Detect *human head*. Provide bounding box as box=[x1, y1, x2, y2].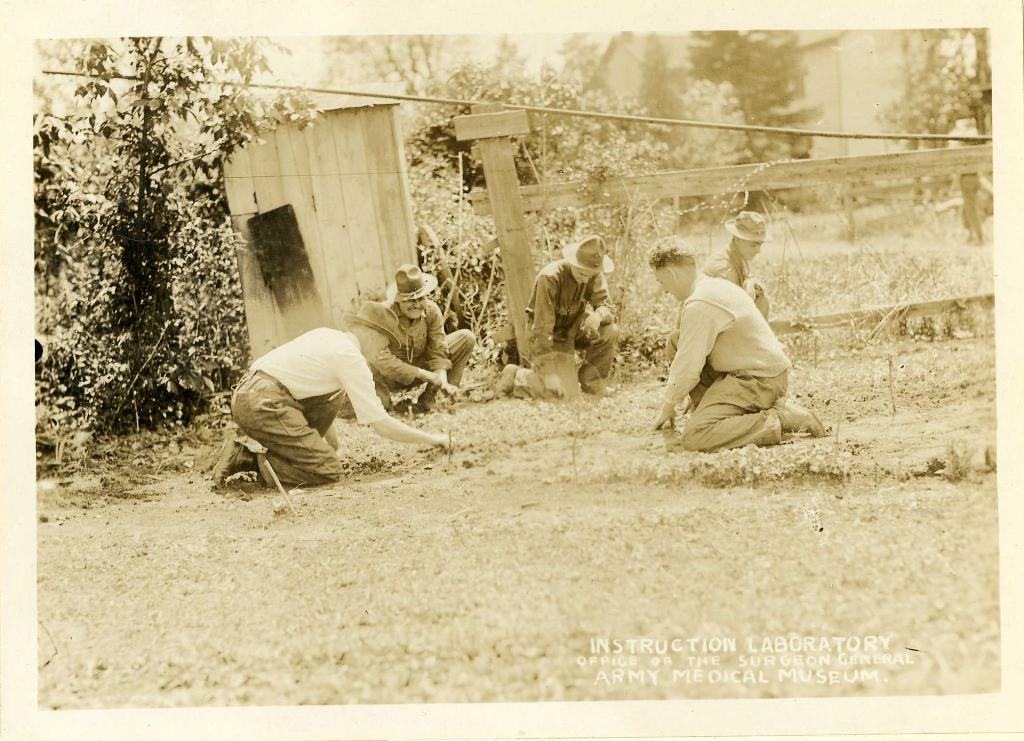
box=[562, 237, 616, 284].
